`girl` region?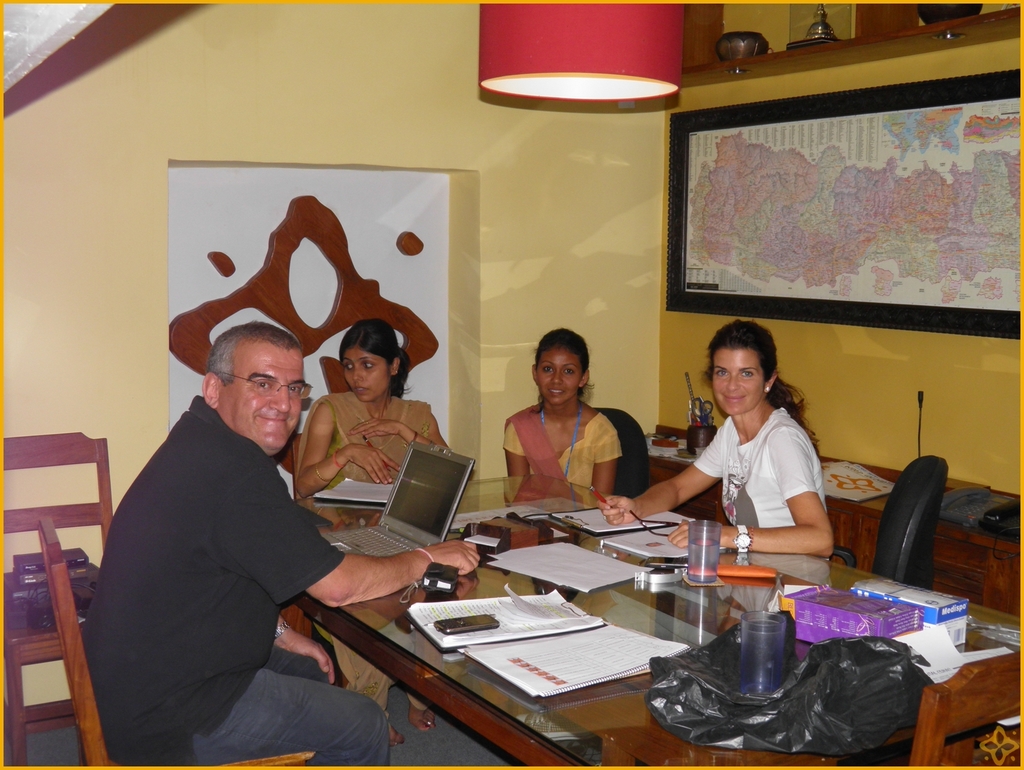
600:313:833:564
